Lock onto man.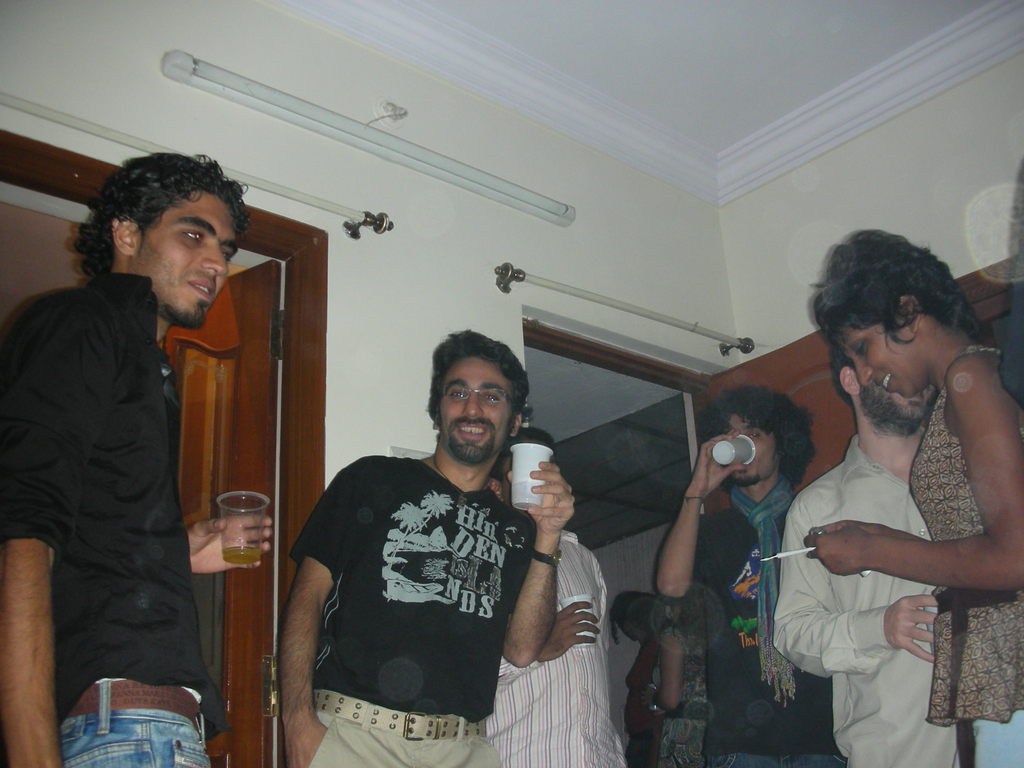
Locked: bbox=(650, 383, 814, 767).
